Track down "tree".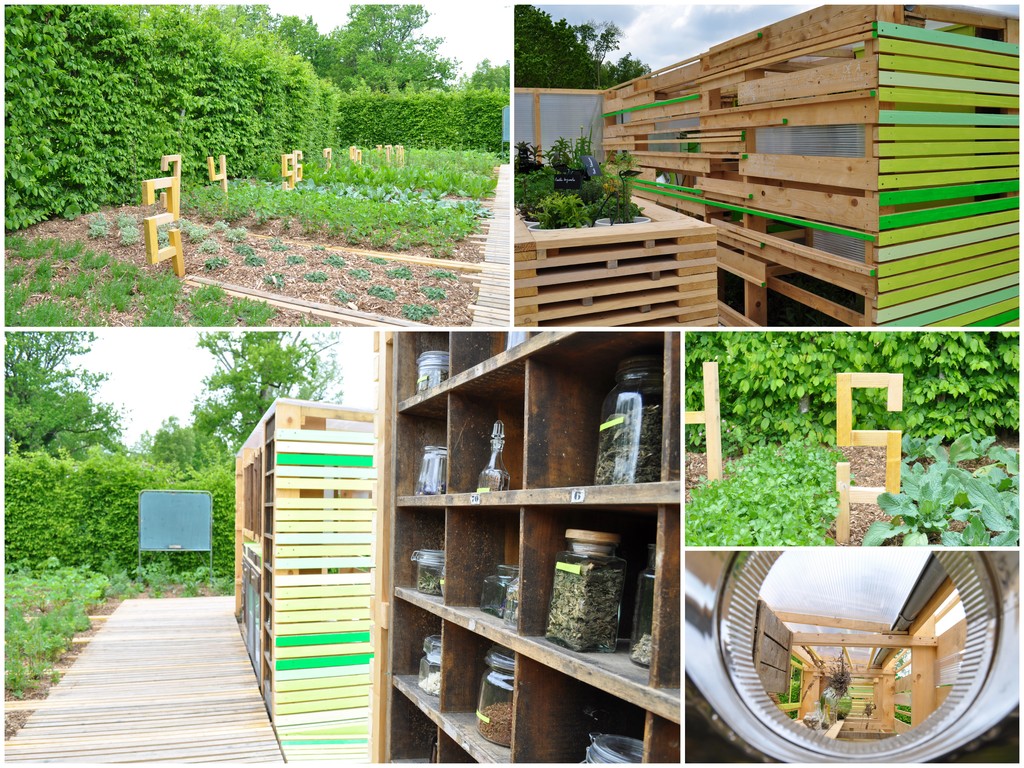
Tracked to l=0, t=331, r=128, b=468.
